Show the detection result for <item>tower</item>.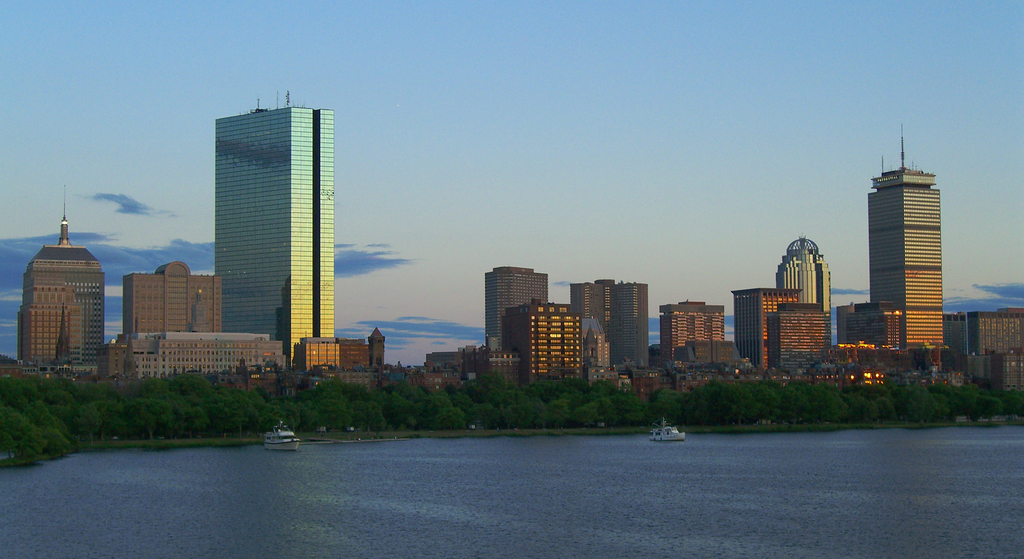
locate(212, 104, 340, 367).
